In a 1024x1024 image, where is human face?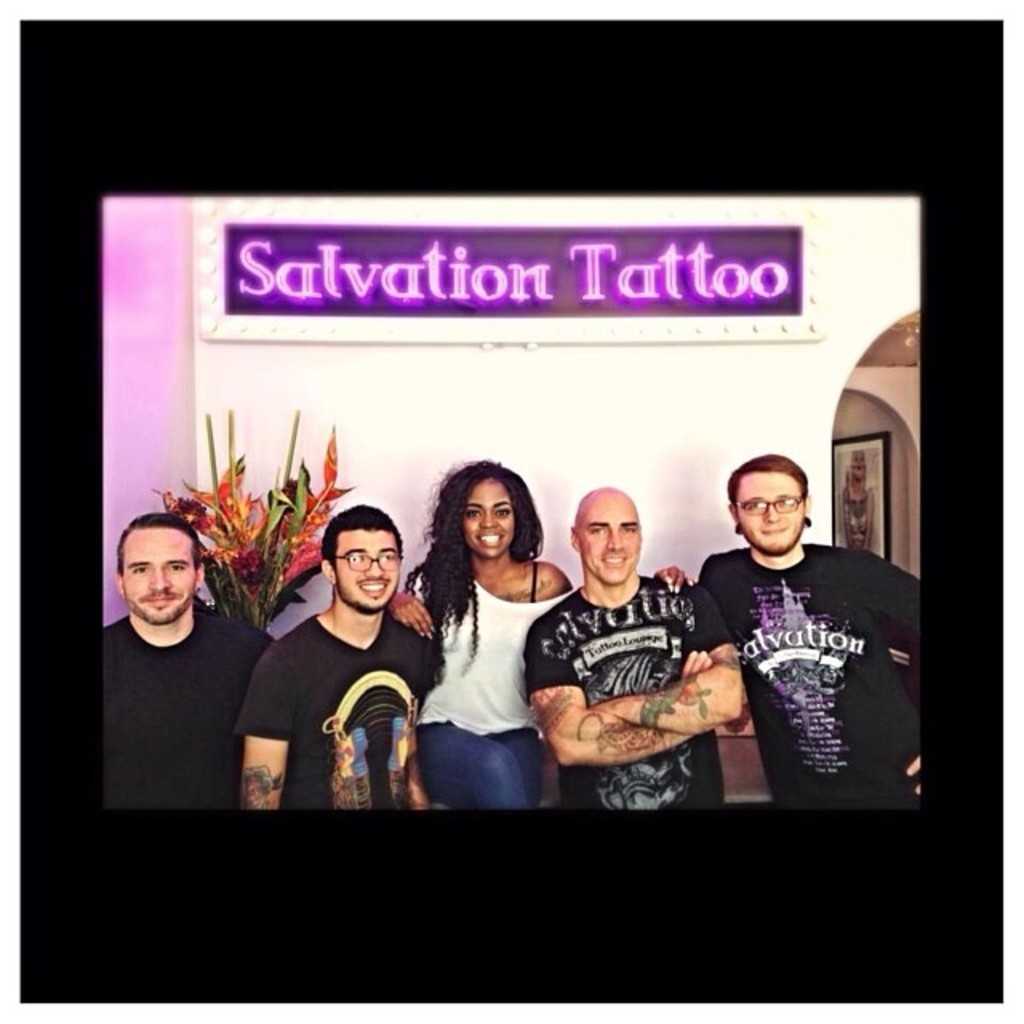
rect(582, 494, 640, 587).
